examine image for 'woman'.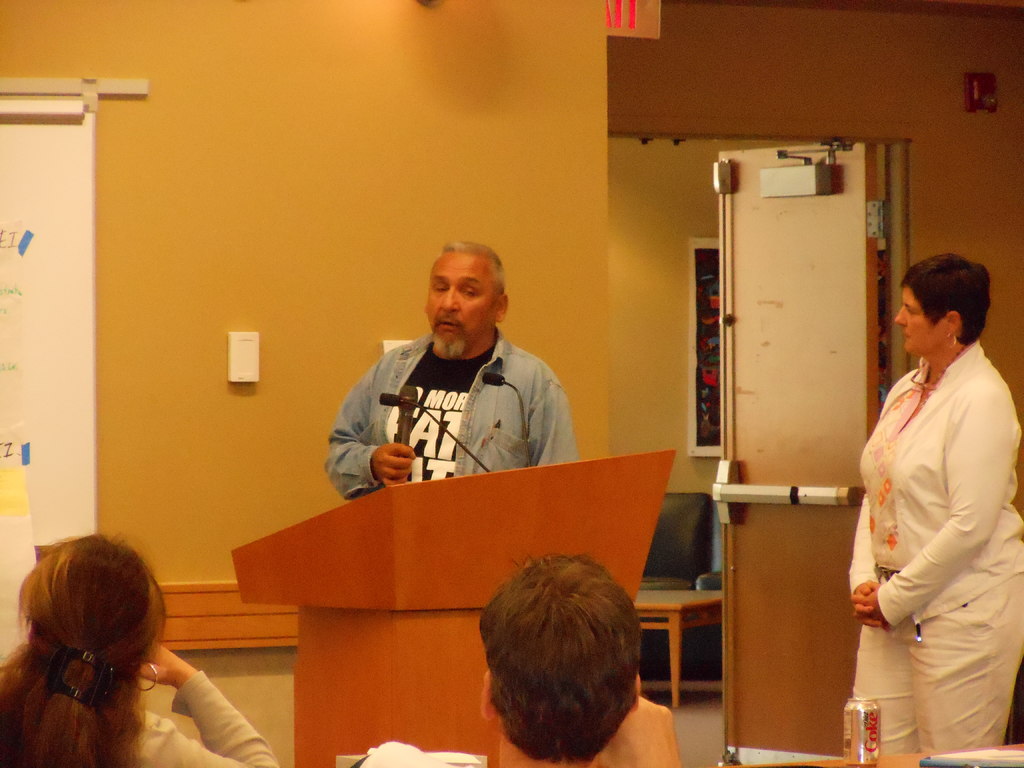
Examination result: 0,512,240,766.
